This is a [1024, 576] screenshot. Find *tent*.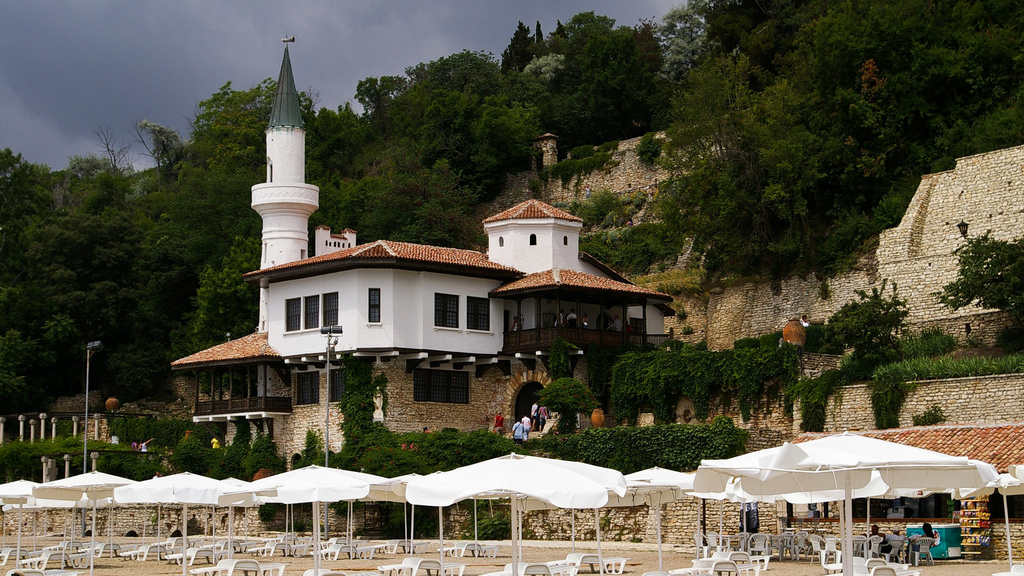
Bounding box: <bbox>0, 474, 36, 575</bbox>.
